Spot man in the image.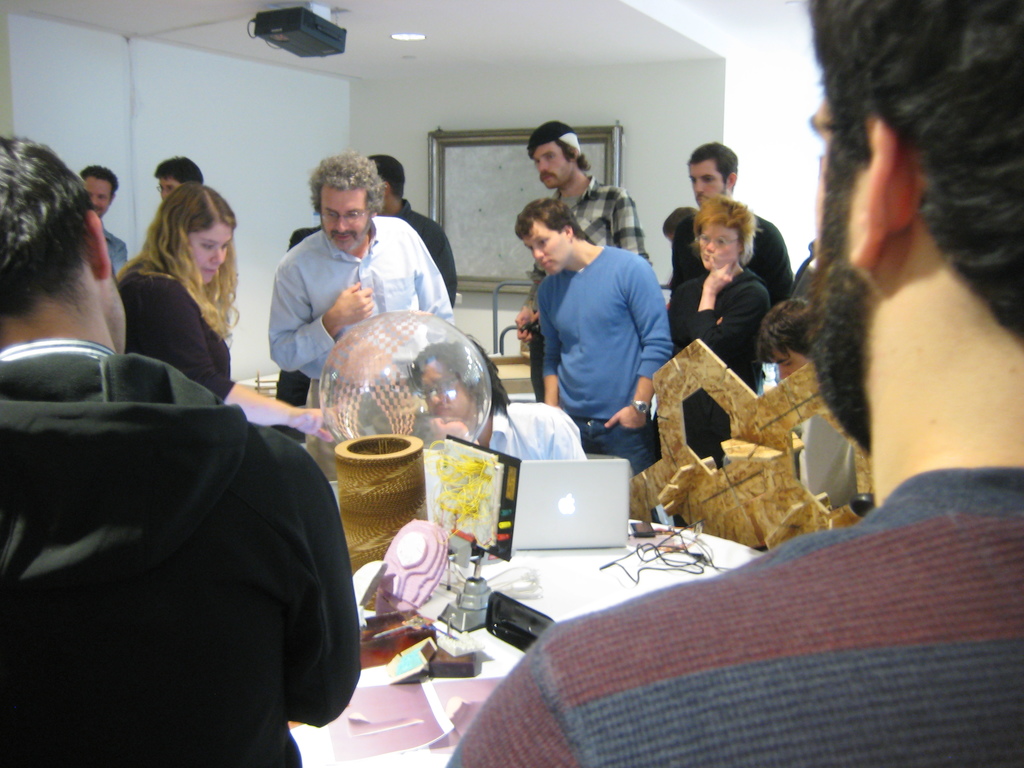
man found at region(77, 164, 127, 276).
